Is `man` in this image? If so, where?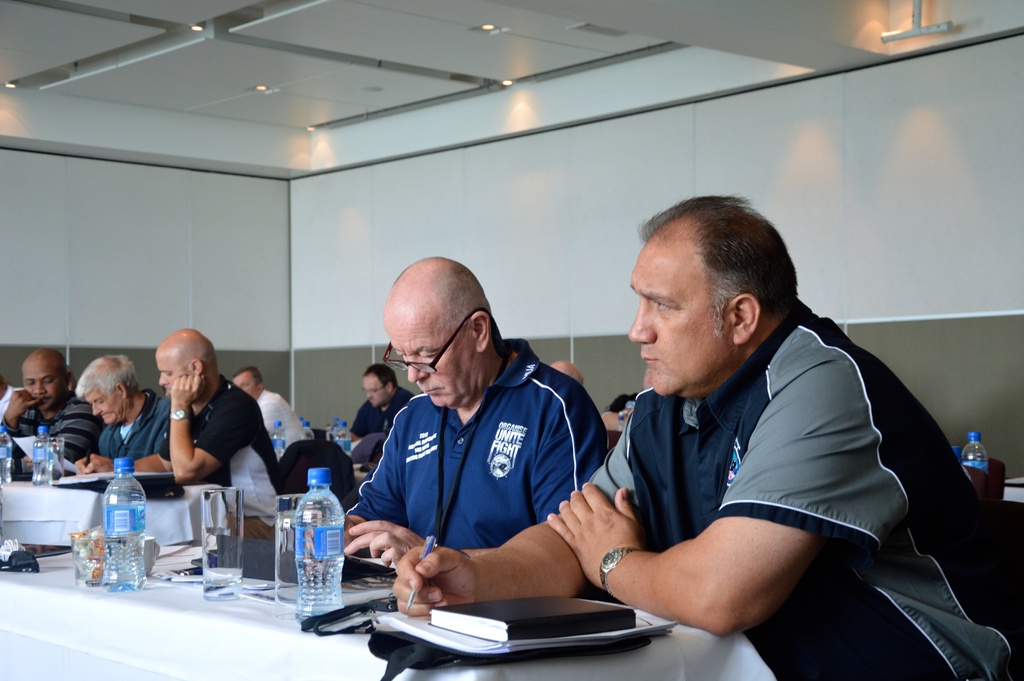
Yes, at (234, 368, 332, 463).
